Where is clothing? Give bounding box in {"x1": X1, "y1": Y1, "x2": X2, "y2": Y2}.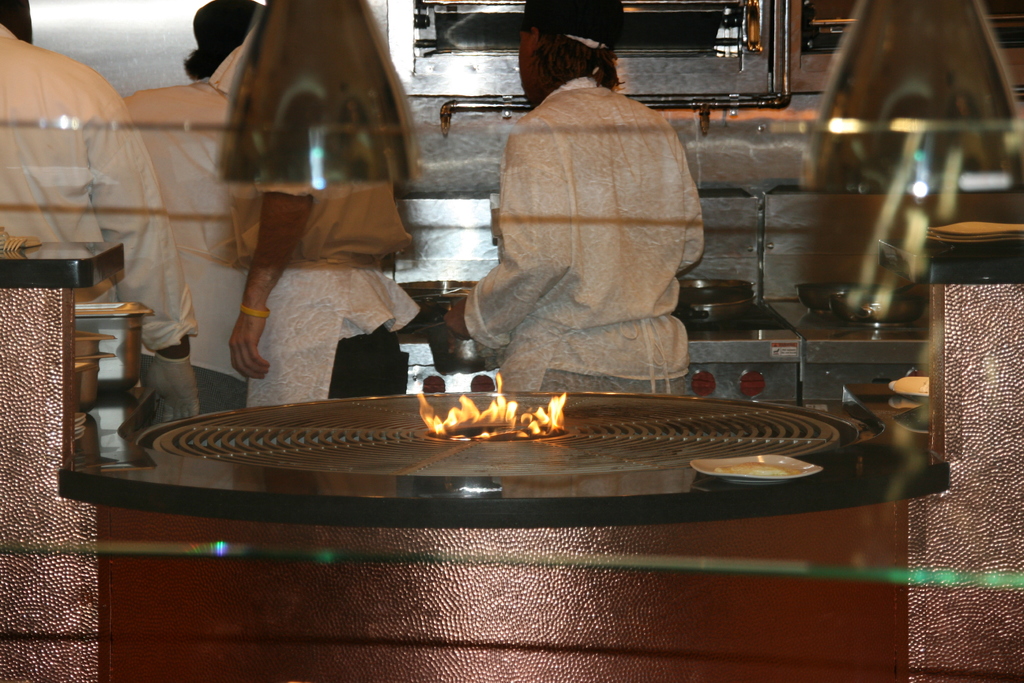
{"x1": 476, "y1": 59, "x2": 730, "y2": 381}.
